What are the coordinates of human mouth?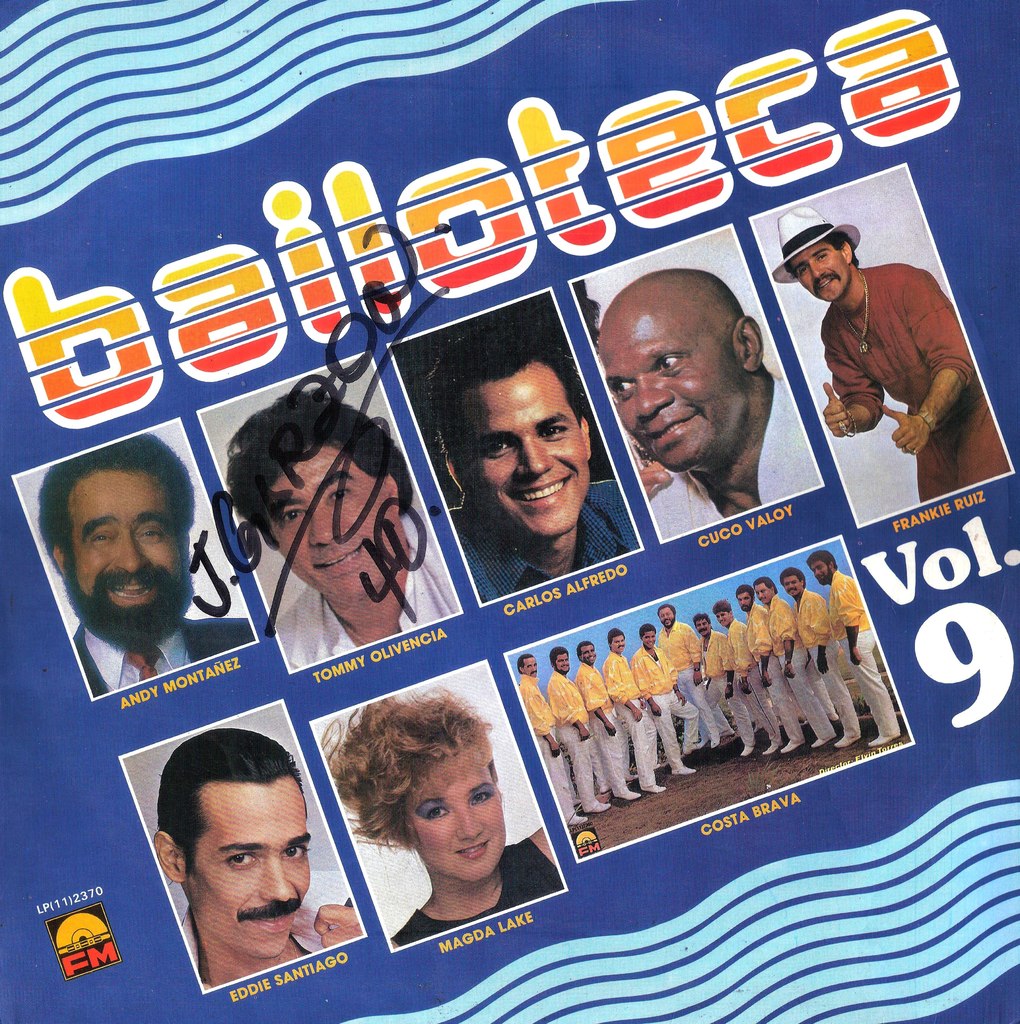
<box>316,548,372,584</box>.
